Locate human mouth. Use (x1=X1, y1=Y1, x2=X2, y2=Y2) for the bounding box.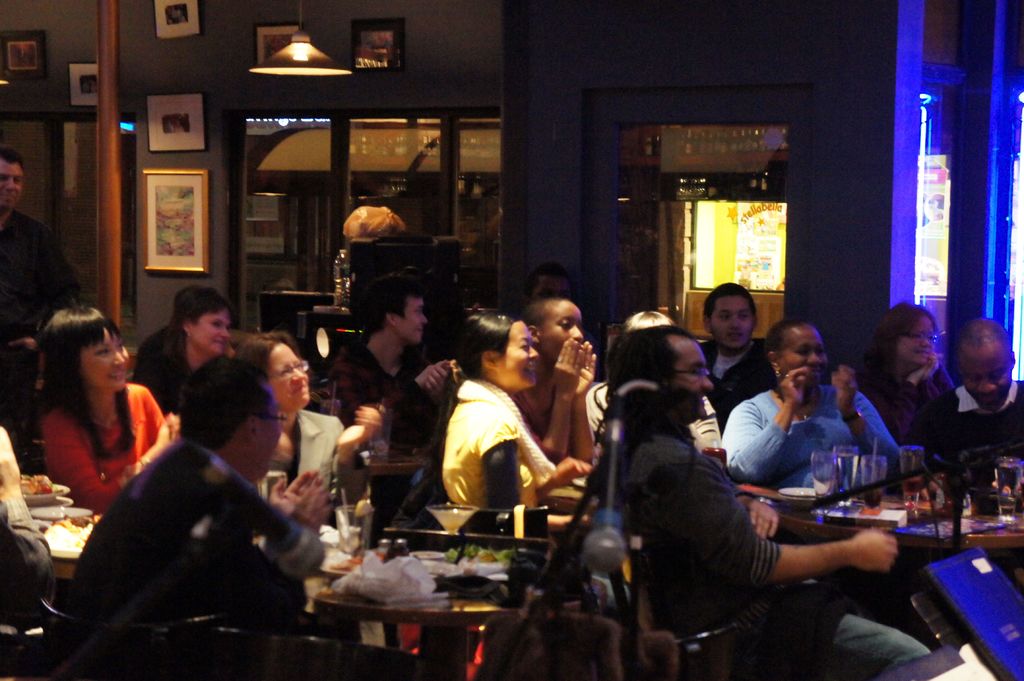
(x1=292, y1=388, x2=308, y2=401).
